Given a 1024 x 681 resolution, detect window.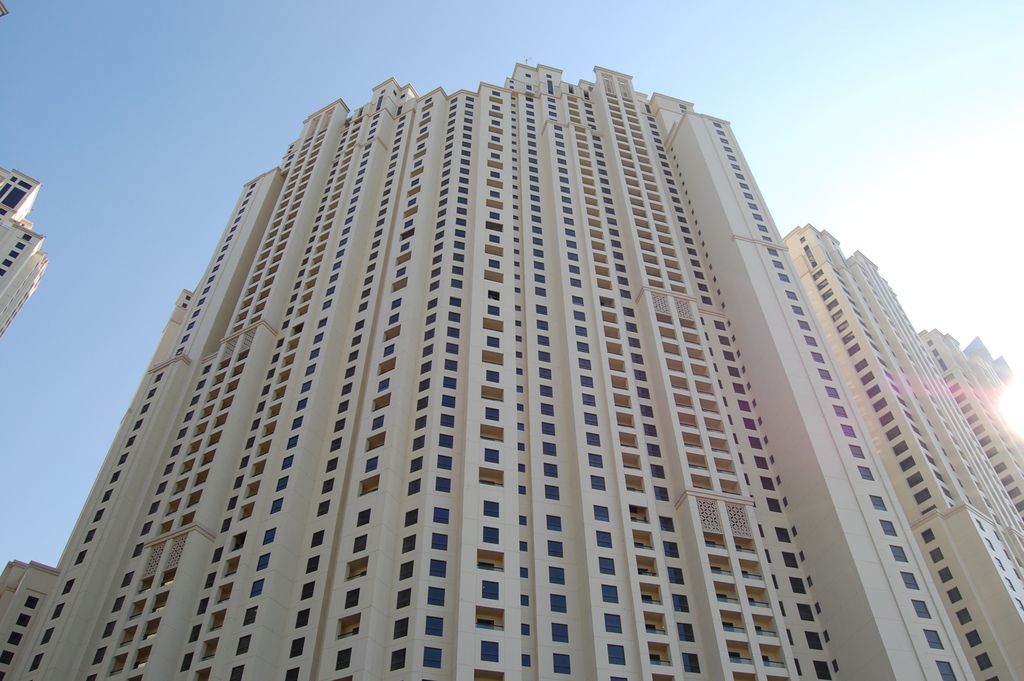
bbox=(327, 458, 336, 474).
